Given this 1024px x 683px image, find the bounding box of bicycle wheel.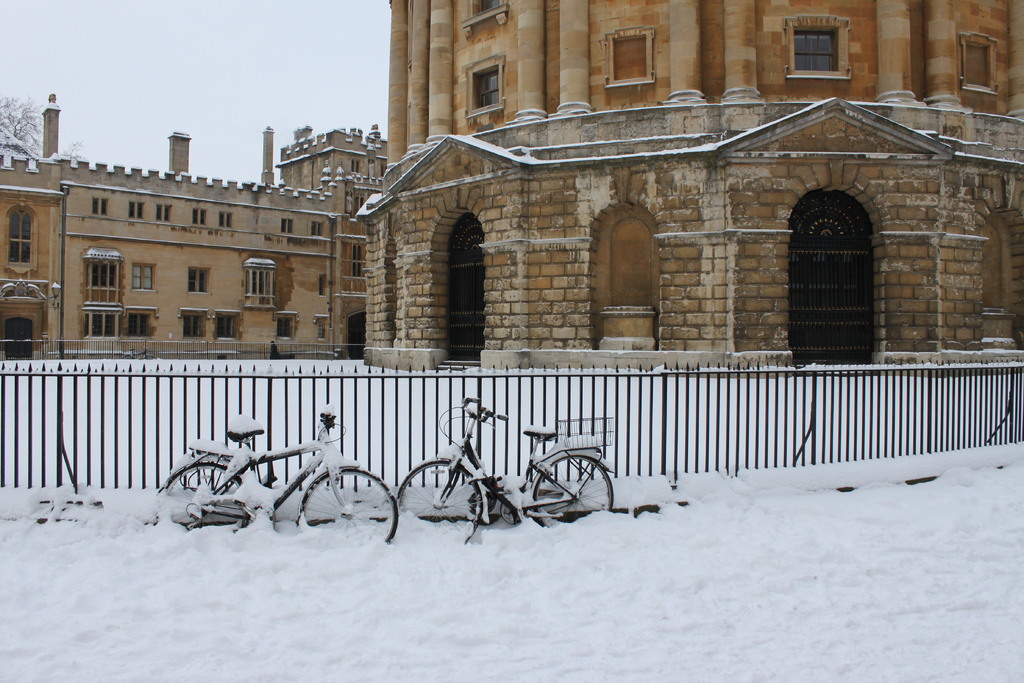
159/461/248/534.
